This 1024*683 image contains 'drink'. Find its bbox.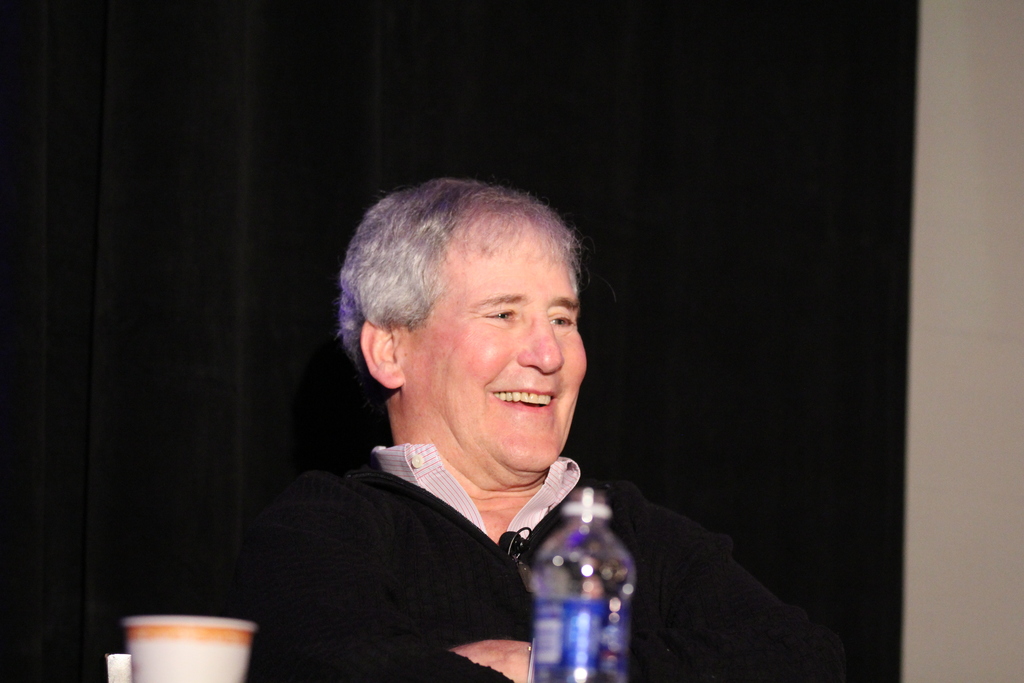
531,486,633,671.
